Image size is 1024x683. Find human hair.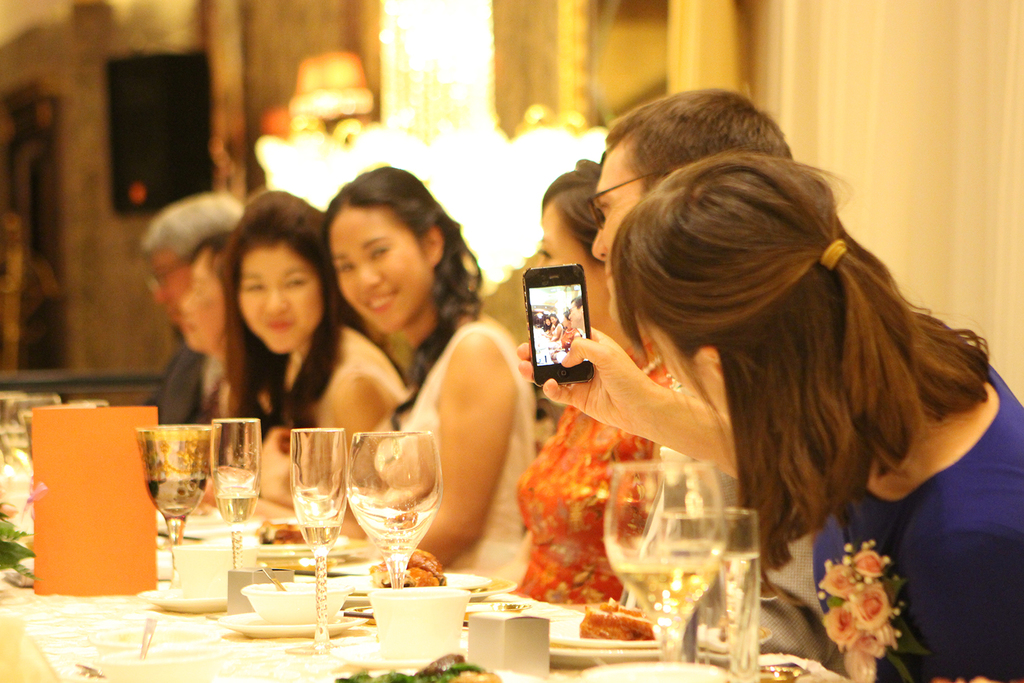
<box>138,187,245,270</box>.
